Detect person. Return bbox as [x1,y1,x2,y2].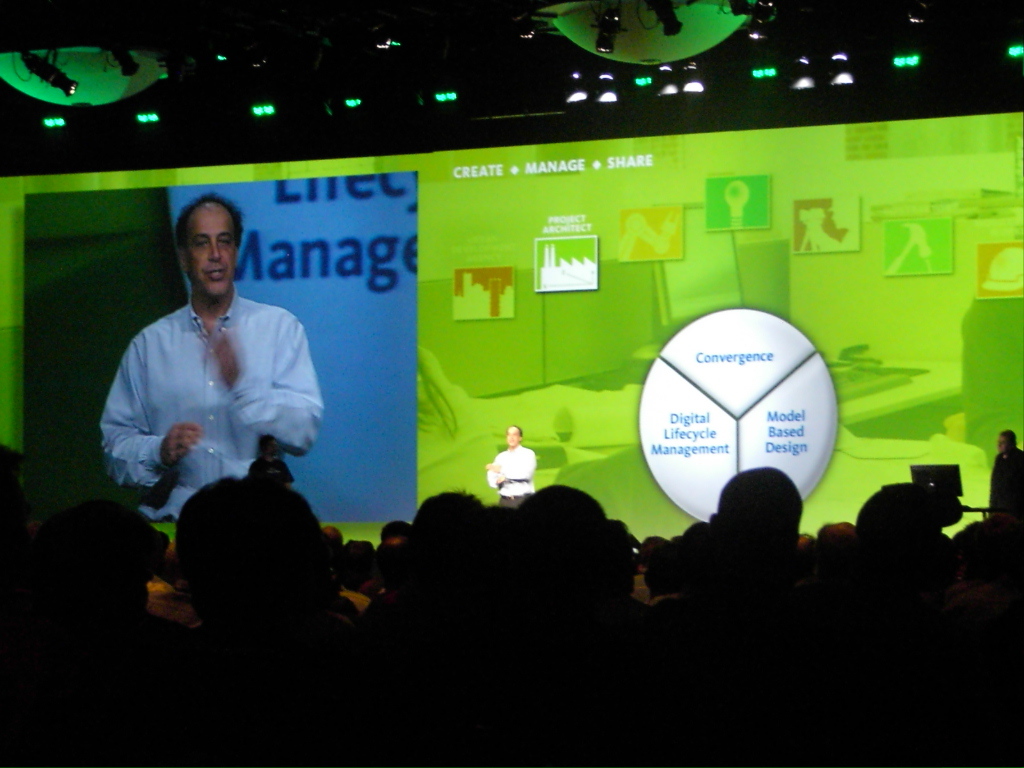
[804,510,896,755].
